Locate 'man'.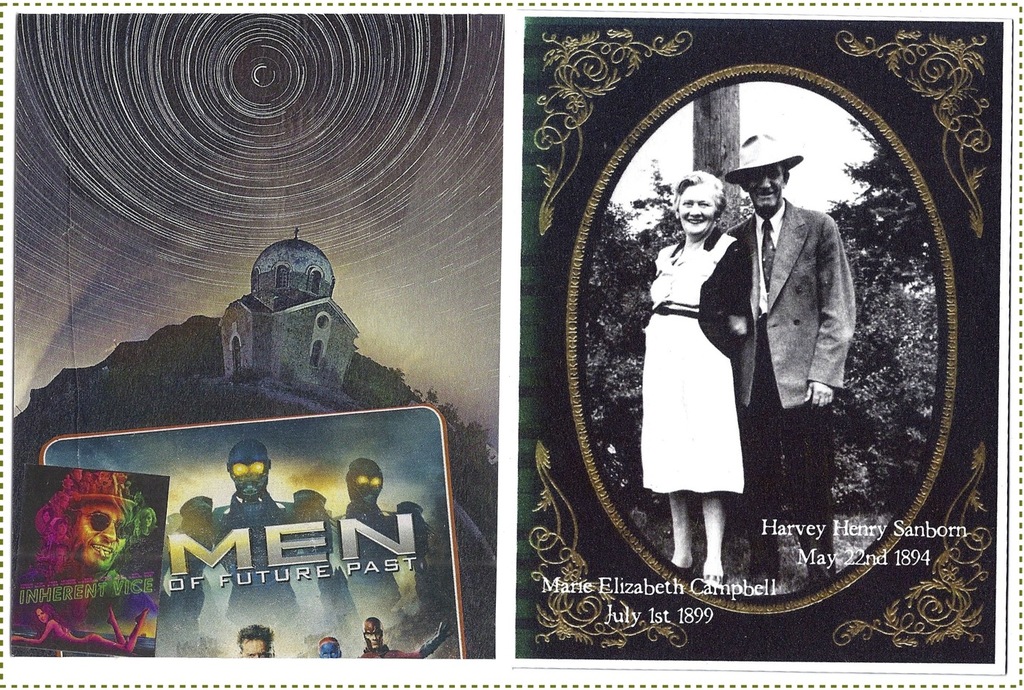
Bounding box: box=[29, 471, 151, 632].
